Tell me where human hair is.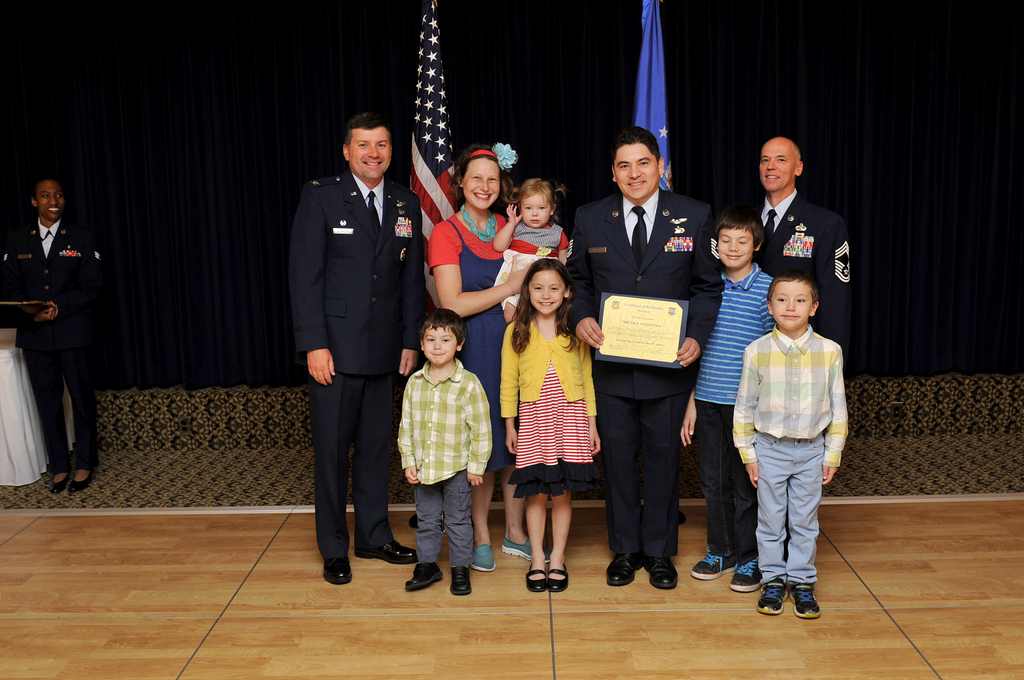
human hair is at (x1=610, y1=126, x2=660, y2=165).
